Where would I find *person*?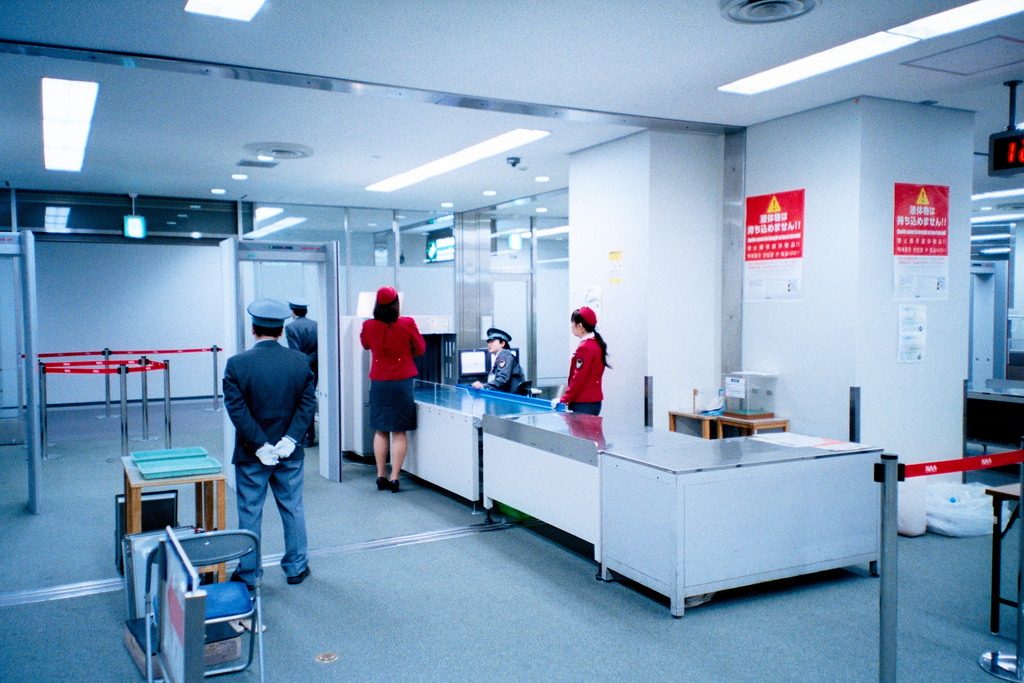
At (x1=362, y1=288, x2=424, y2=491).
